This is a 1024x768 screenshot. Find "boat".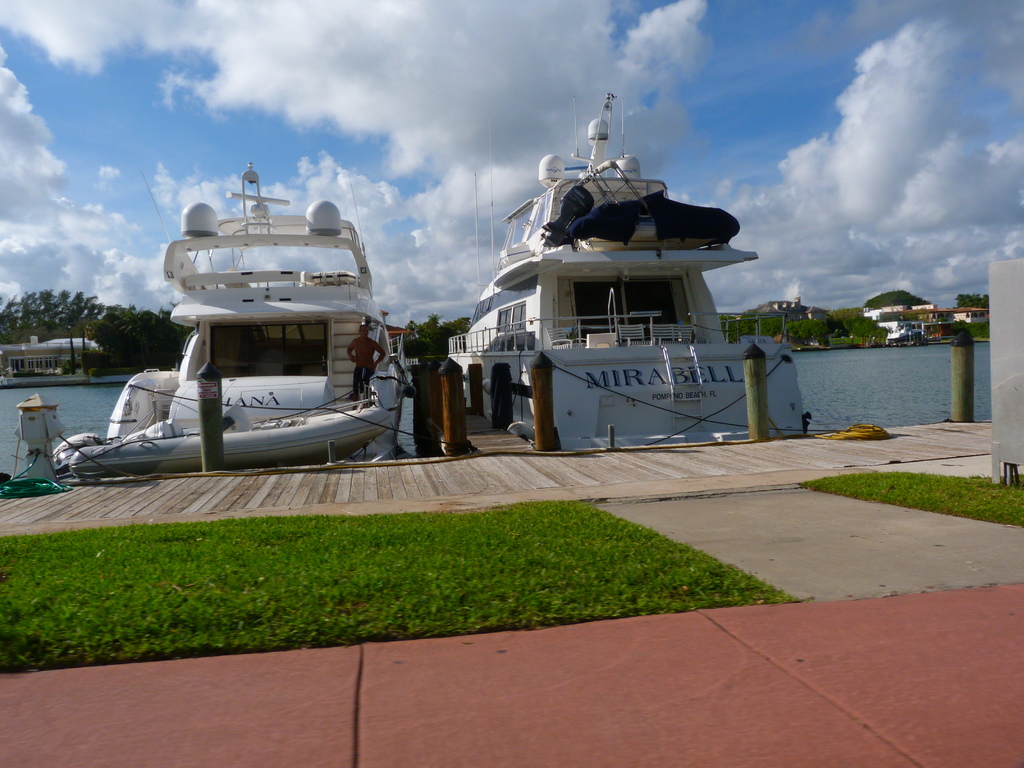
Bounding box: 15/163/412/479.
